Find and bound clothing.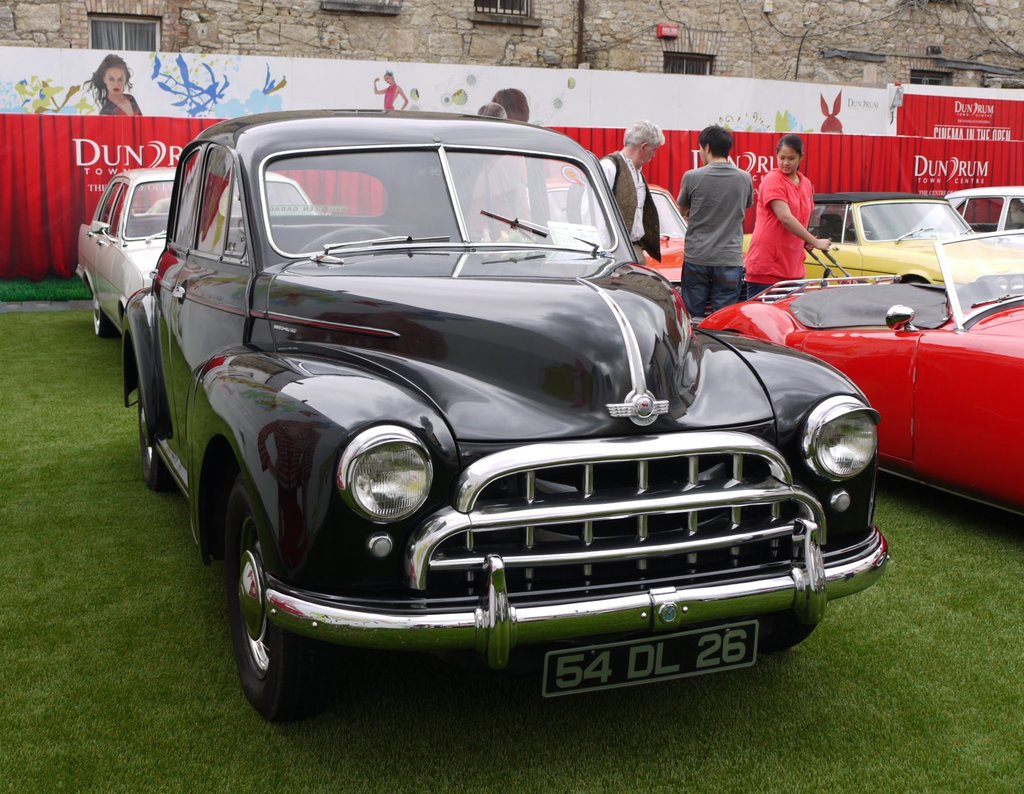
Bound: select_region(751, 175, 817, 269).
